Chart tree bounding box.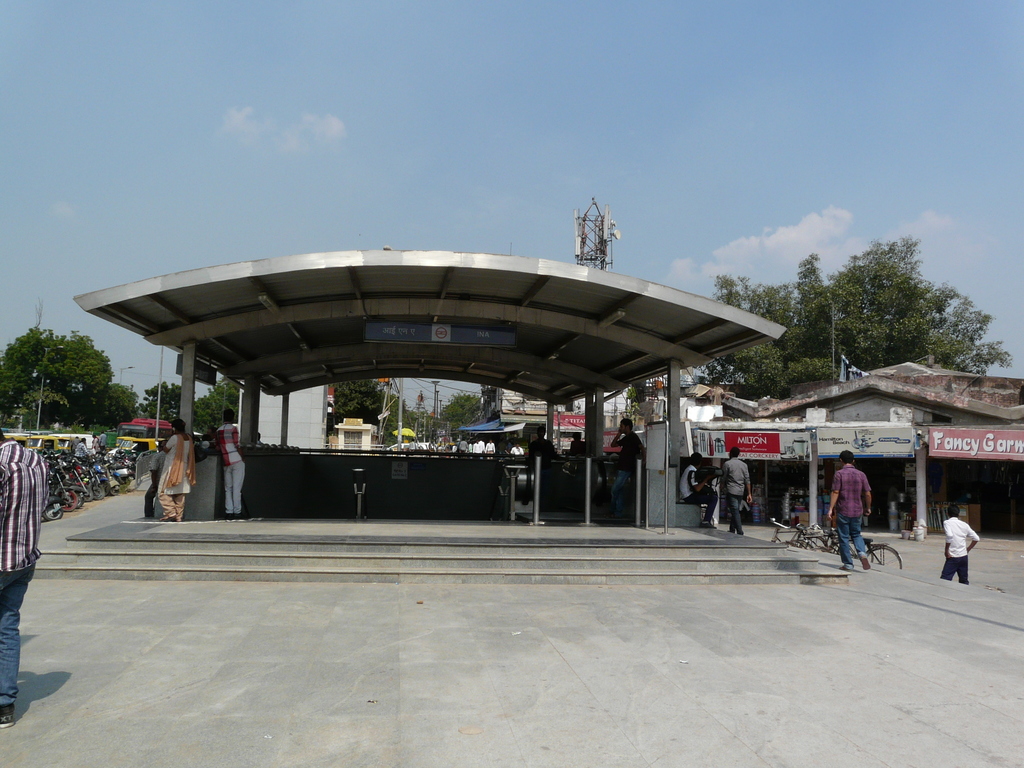
Charted: l=708, t=276, r=1011, b=410.
